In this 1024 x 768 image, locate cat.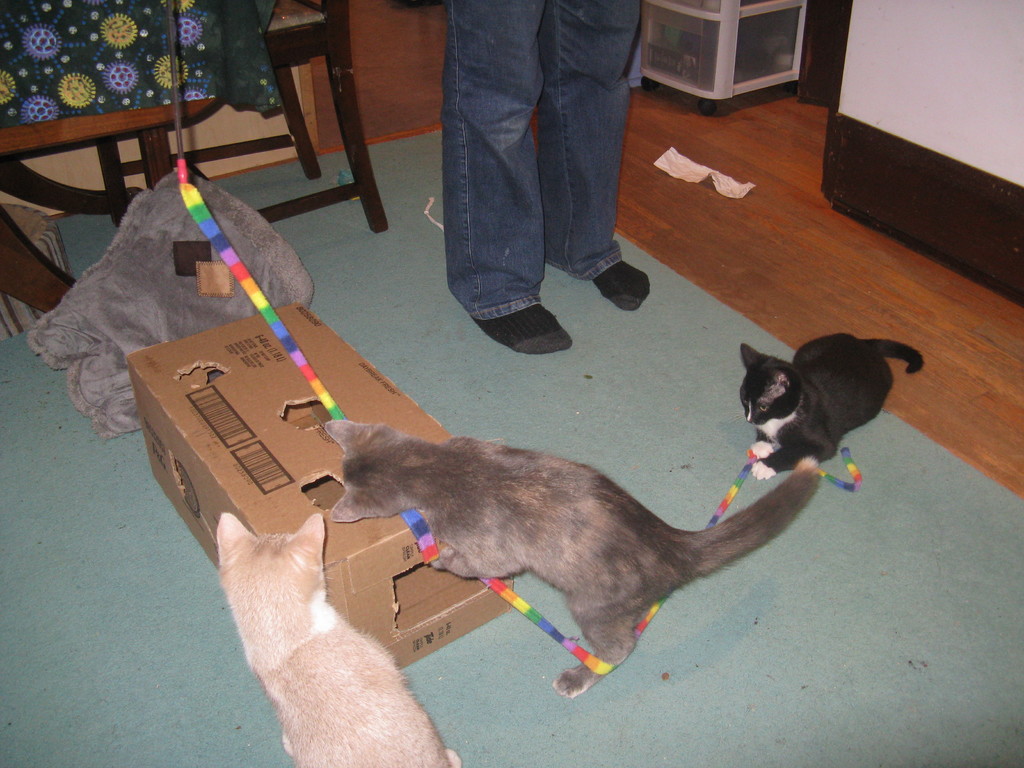
Bounding box: pyautogui.locateOnScreen(738, 335, 926, 482).
